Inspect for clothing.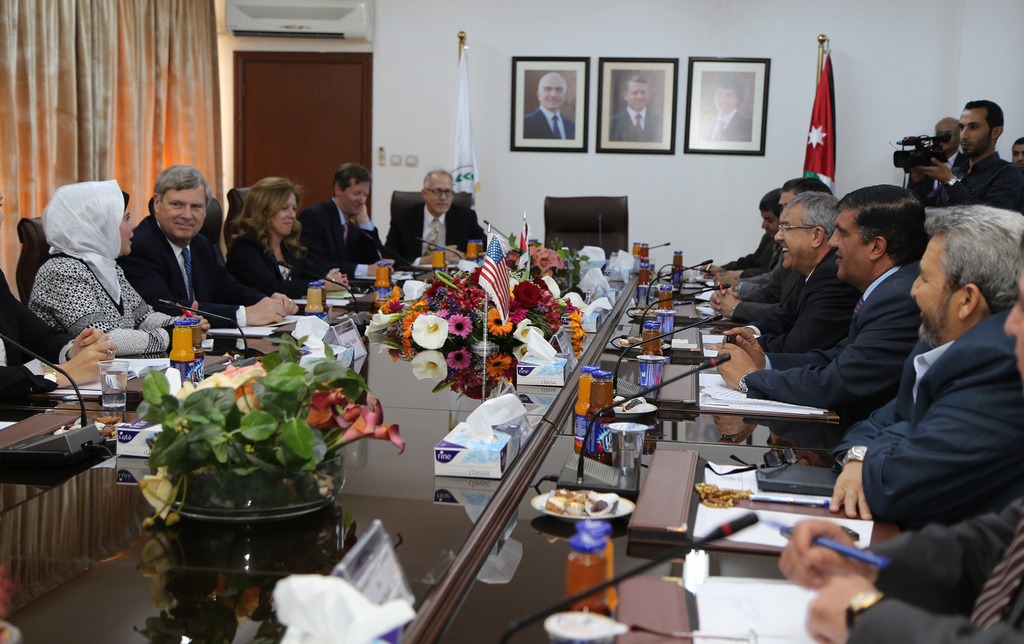
Inspection: left=722, top=258, right=891, bottom=456.
